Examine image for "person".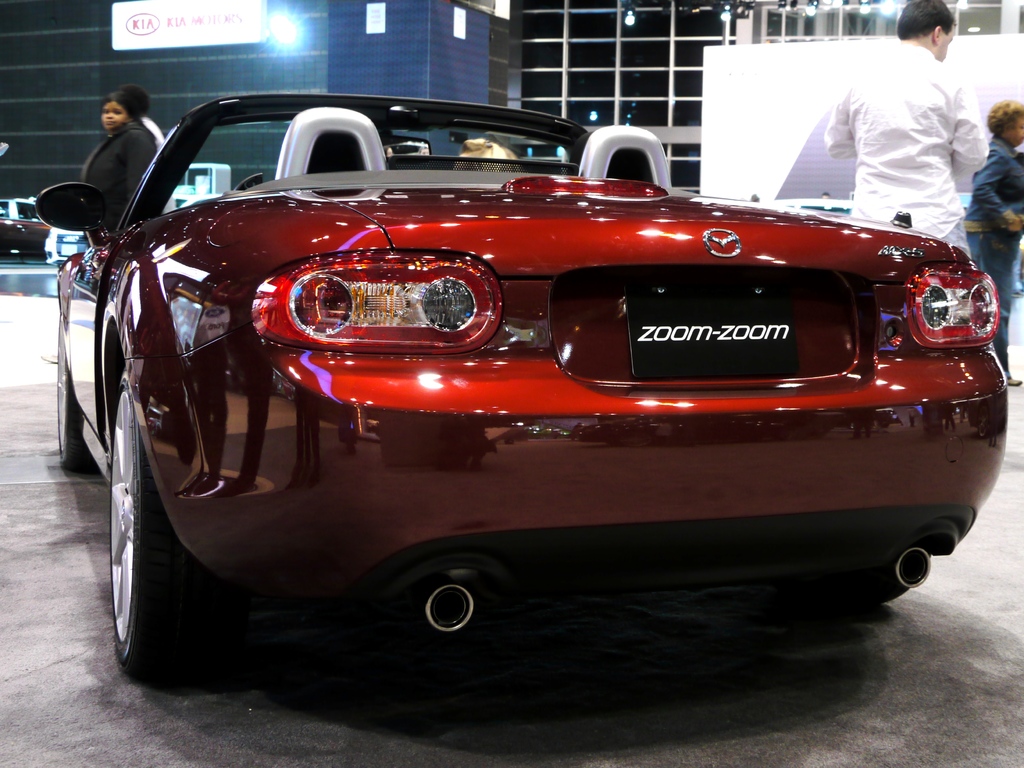
Examination result: select_region(86, 91, 168, 240).
